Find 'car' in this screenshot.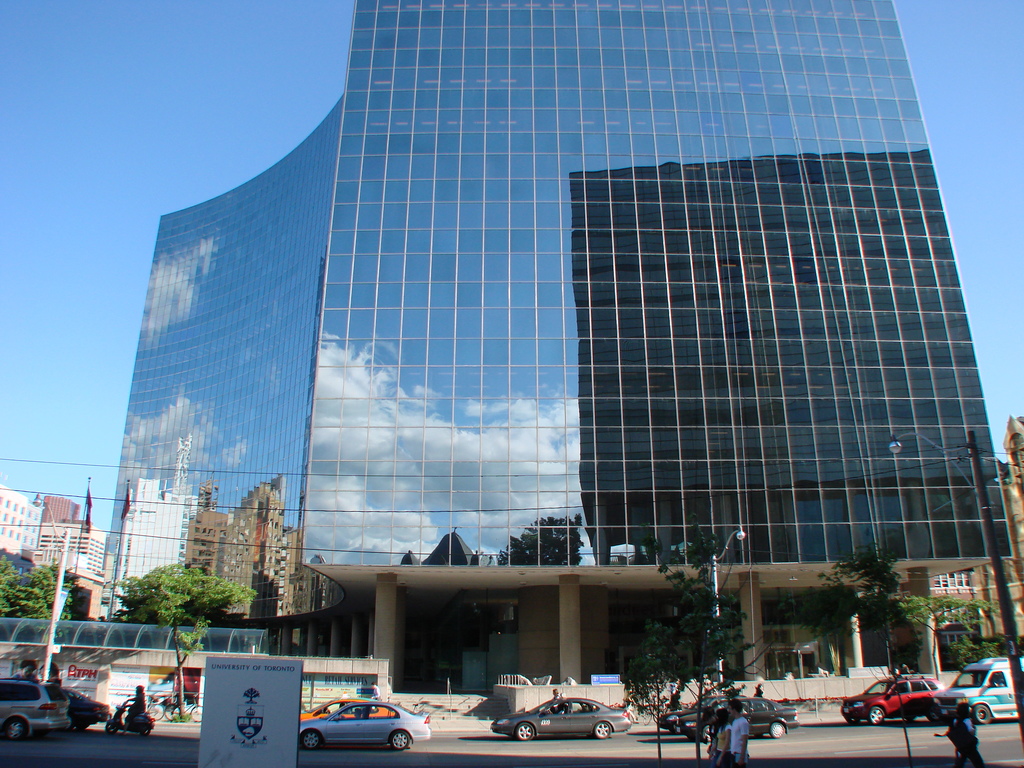
The bounding box for 'car' is region(65, 688, 108, 732).
